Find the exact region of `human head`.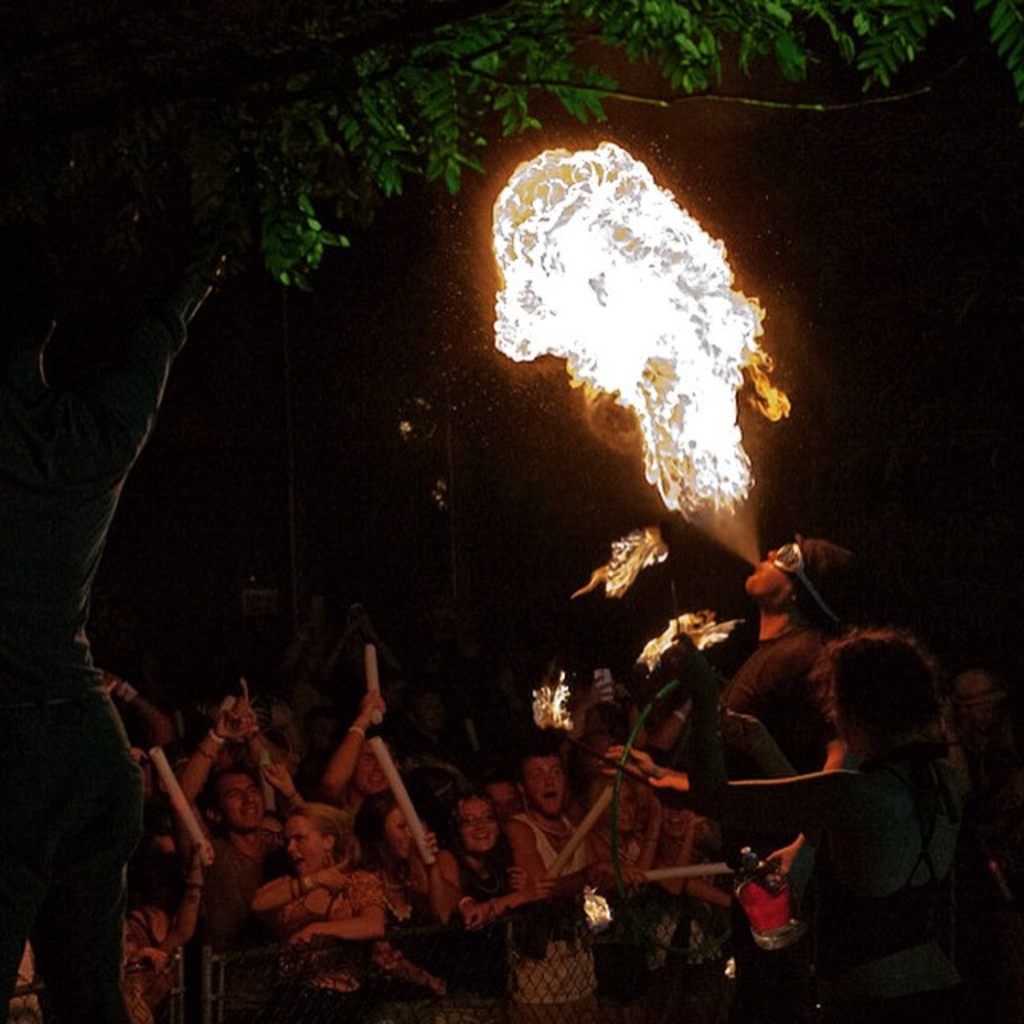
Exact region: <box>952,674,1005,726</box>.
